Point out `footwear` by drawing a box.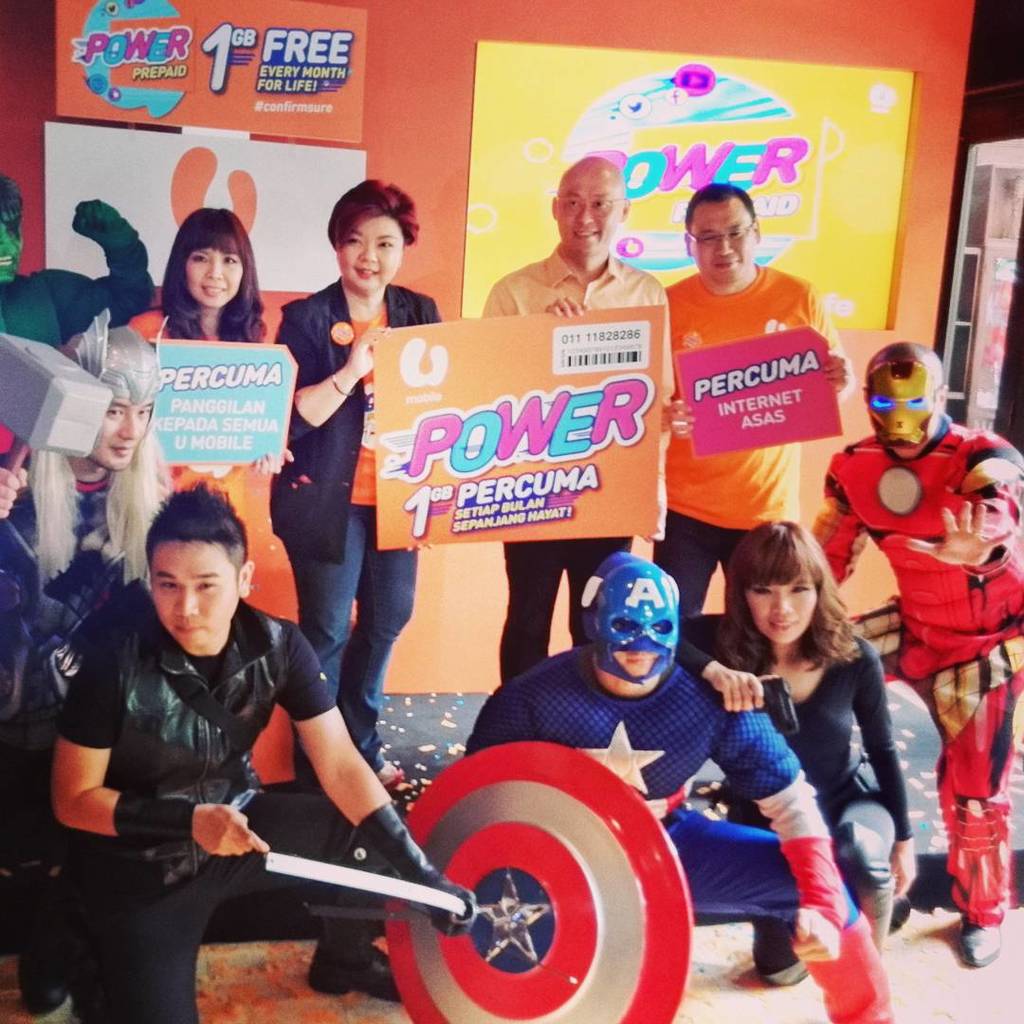
select_region(309, 943, 398, 1003).
